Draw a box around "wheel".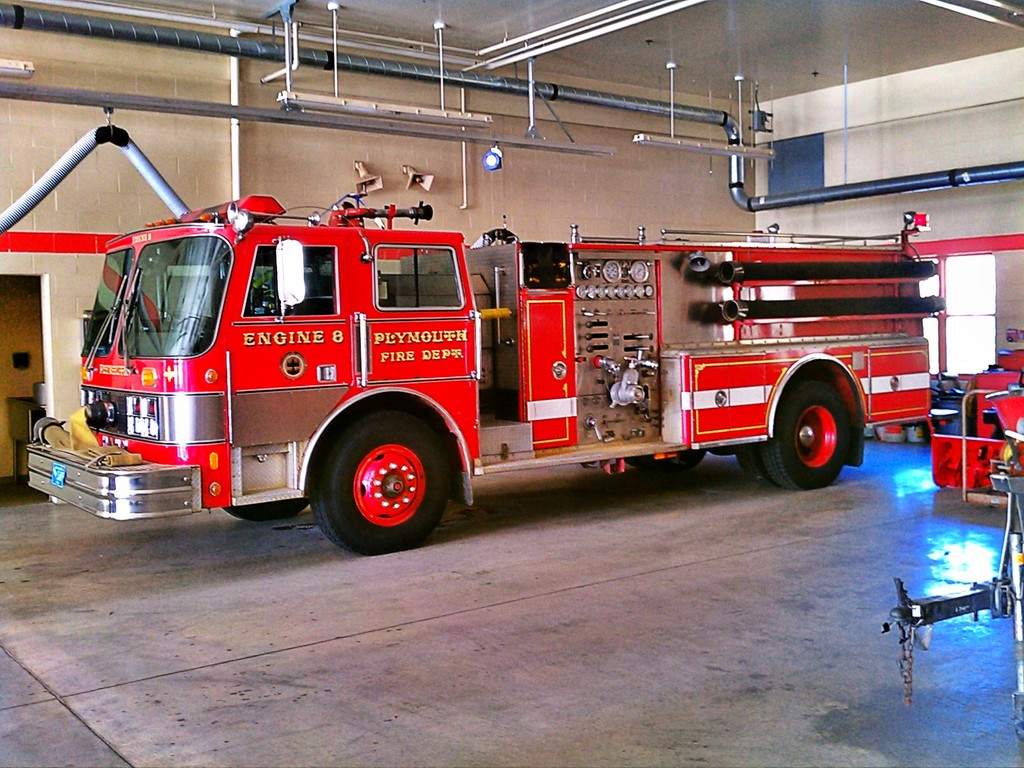
detection(320, 410, 451, 559).
